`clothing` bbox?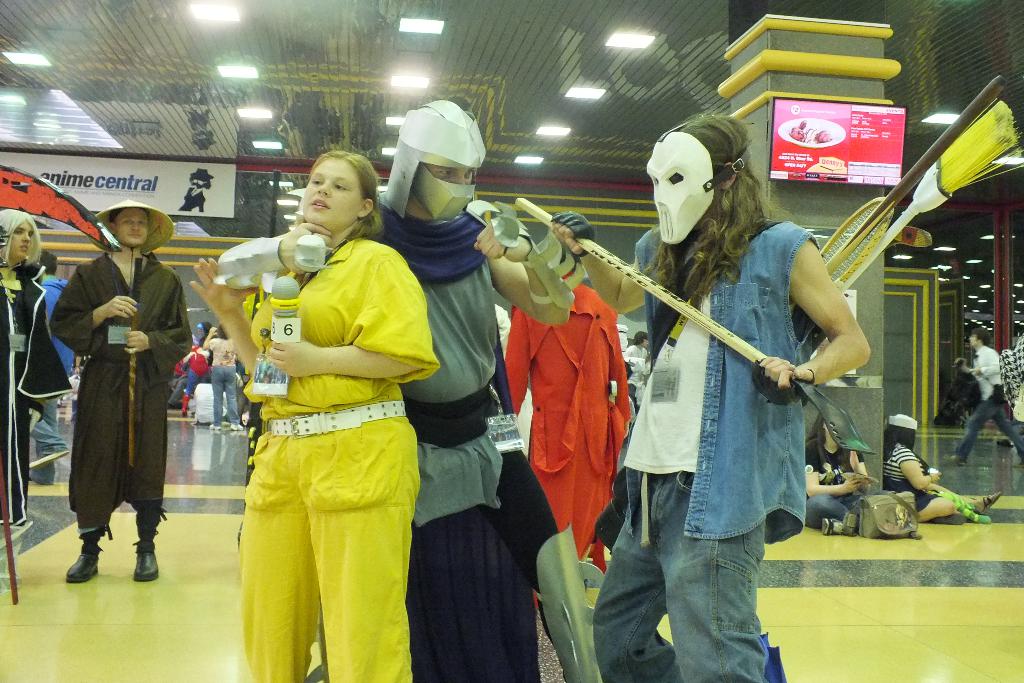
<box>622,338,655,393</box>
